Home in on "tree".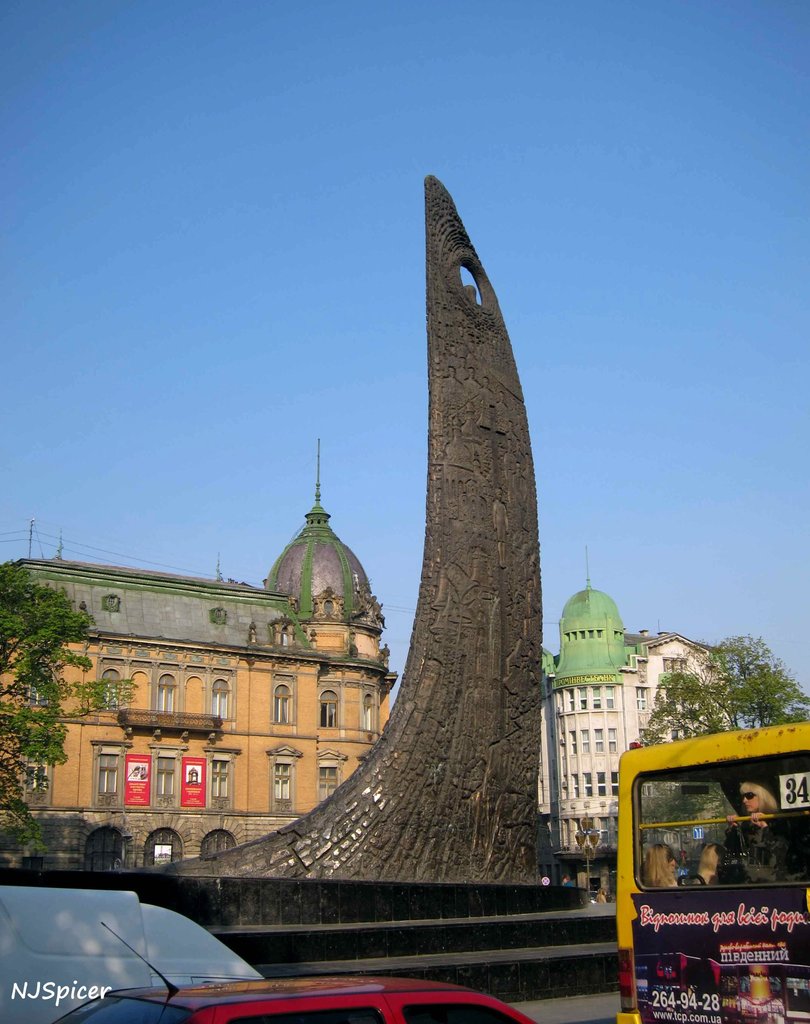
Homed in at [x1=0, y1=554, x2=139, y2=860].
